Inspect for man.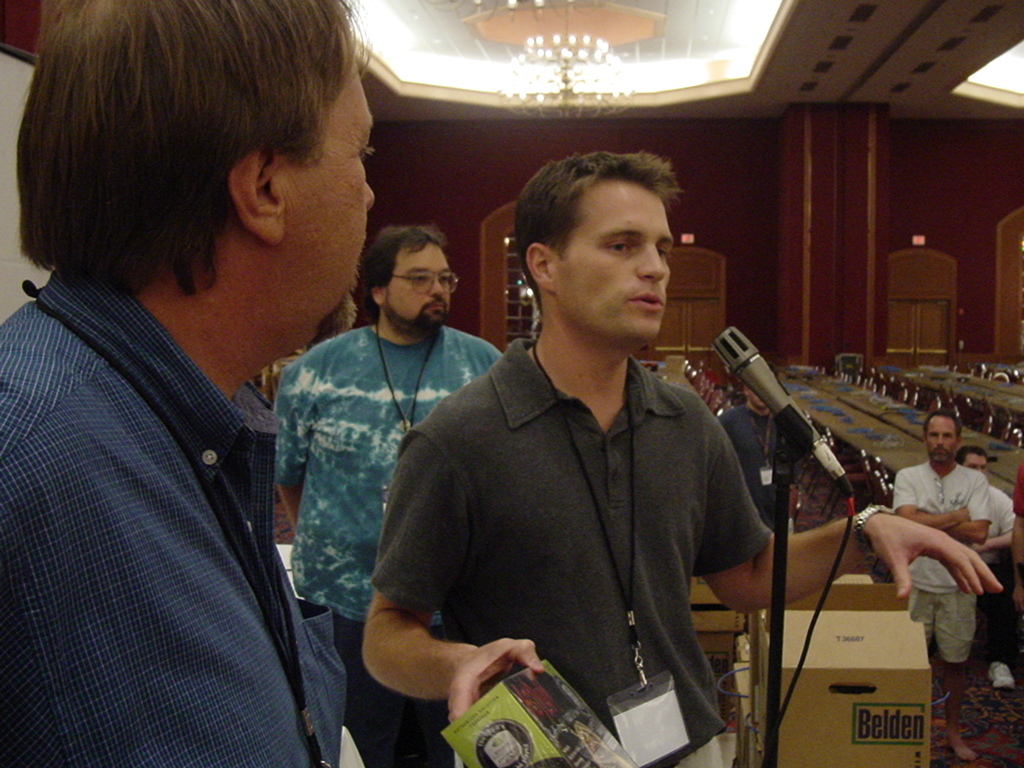
Inspection: (left=271, top=225, right=505, bottom=767).
